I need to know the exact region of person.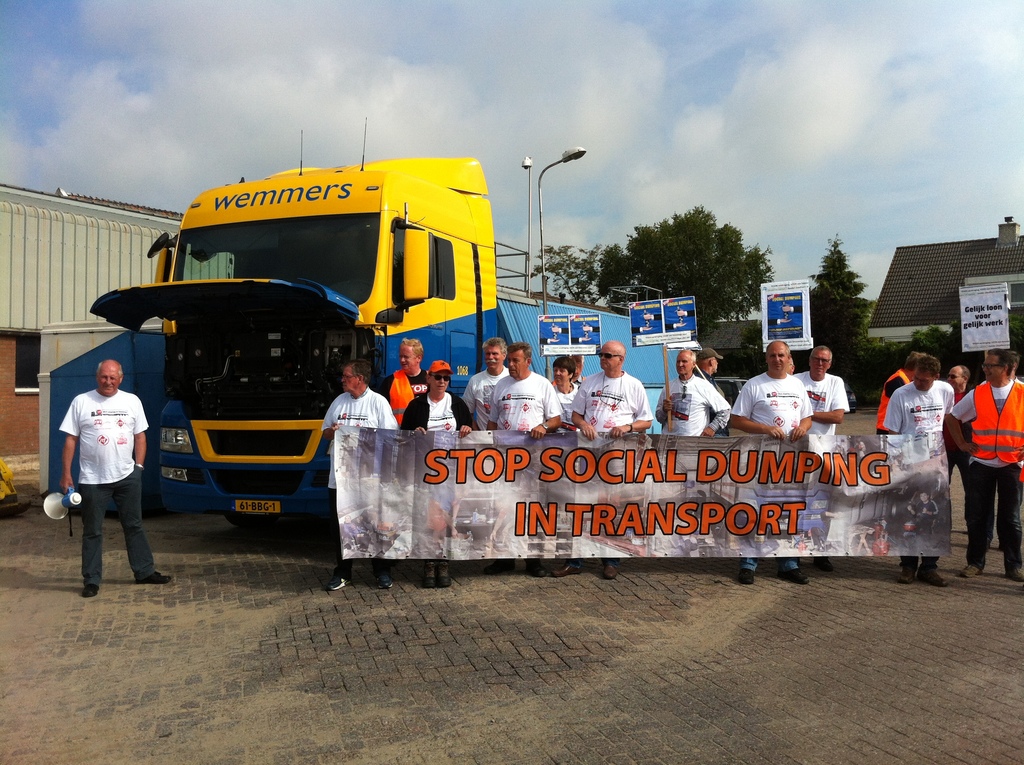
Region: <box>54,347,143,591</box>.
